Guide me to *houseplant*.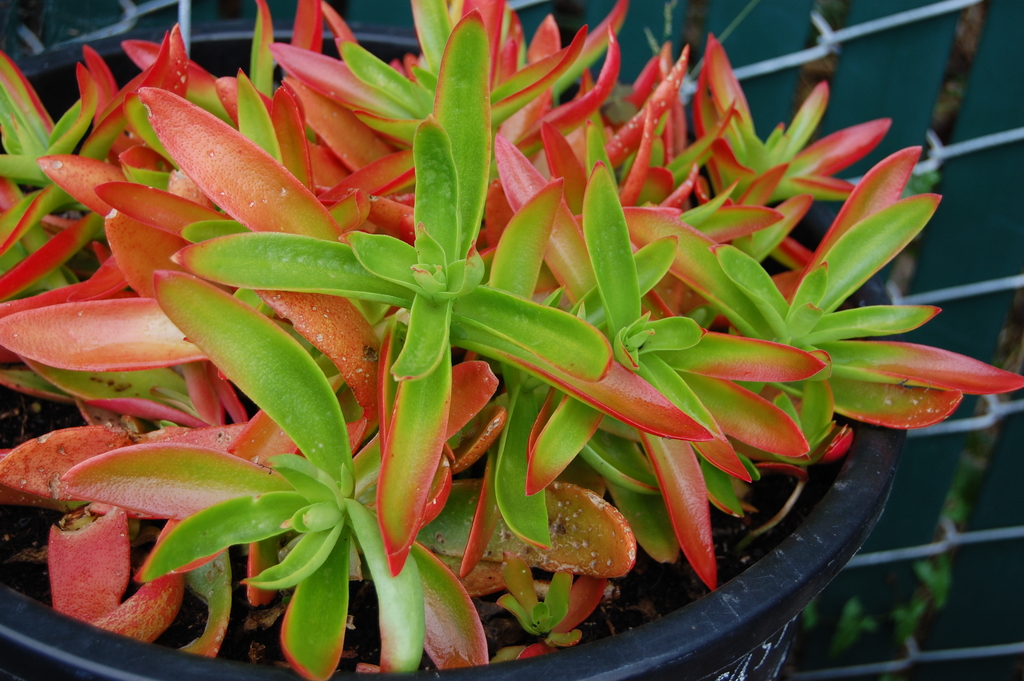
Guidance: bbox=(0, 0, 1023, 680).
